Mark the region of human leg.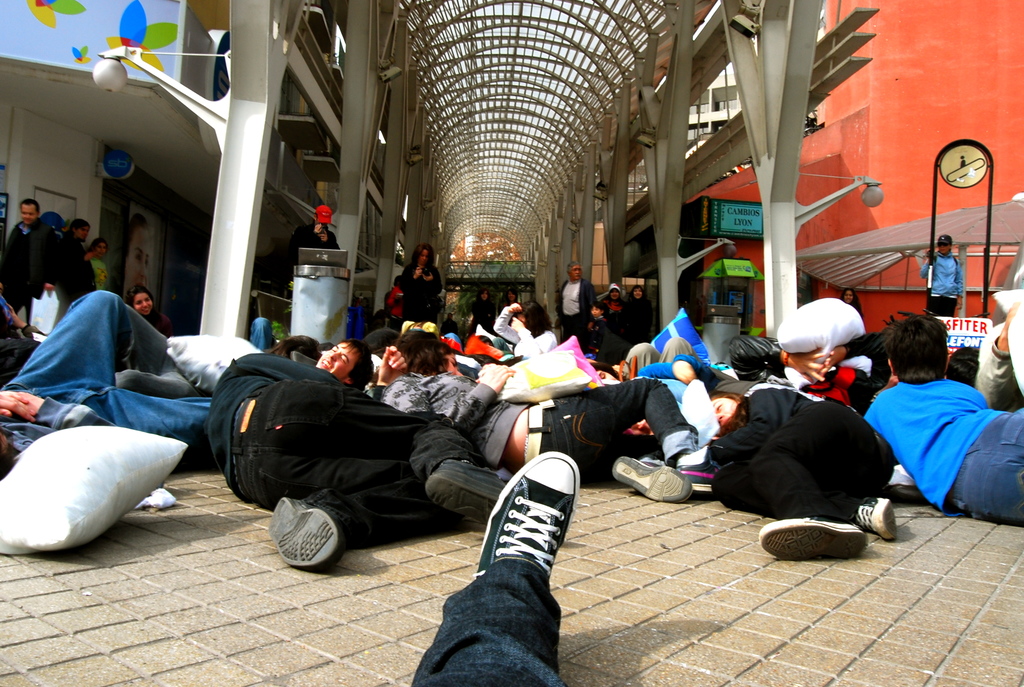
Region: detection(954, 413, 1023, 531).
